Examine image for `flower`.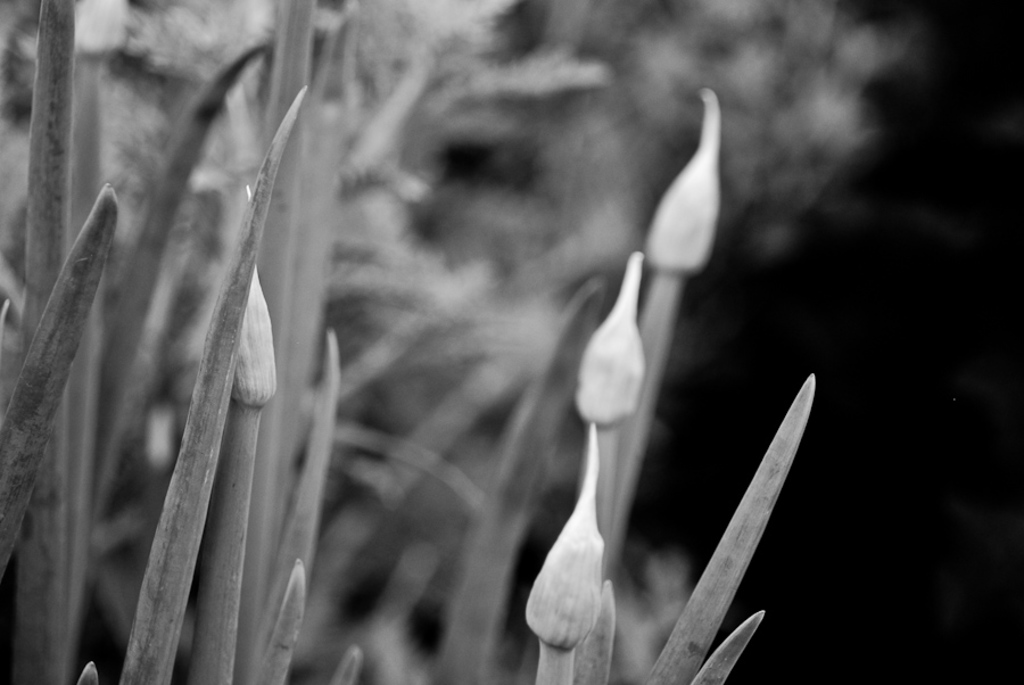
Examination result: BBox(645, 77, 717, 270).
